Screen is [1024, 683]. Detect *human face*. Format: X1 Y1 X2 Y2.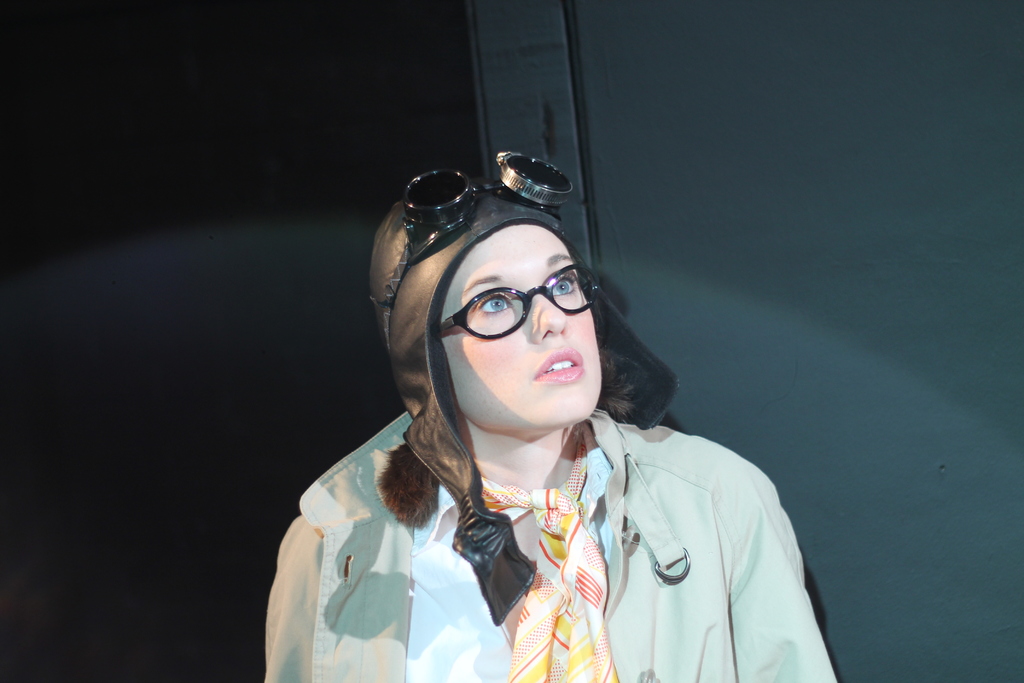
438 220 595 426.
